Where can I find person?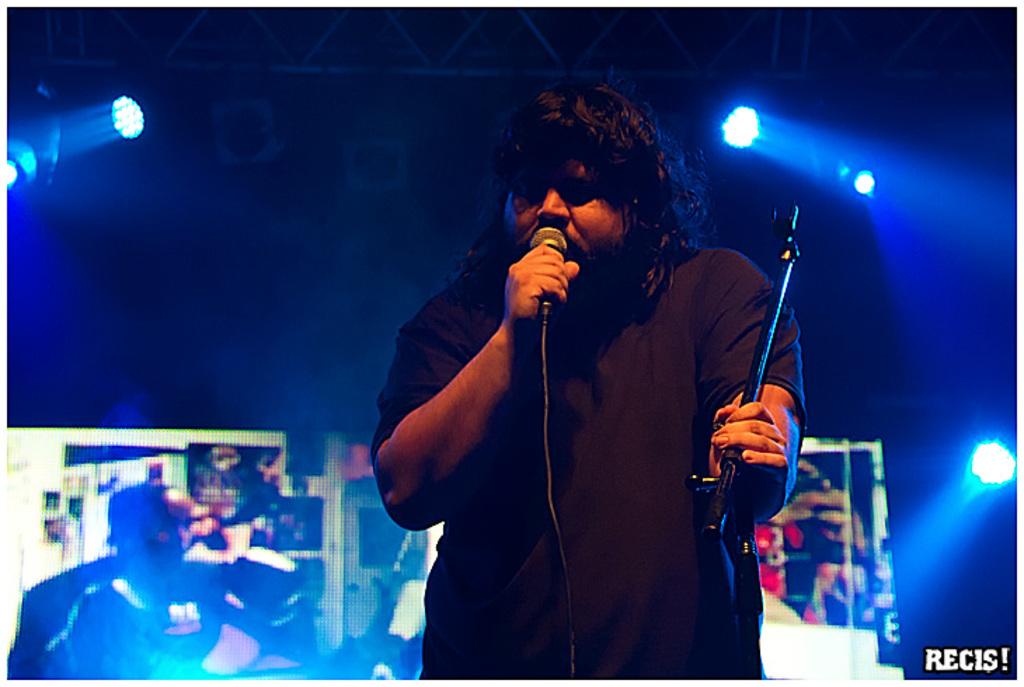
You can find it at bbox=[373, 73, 812, 686].
